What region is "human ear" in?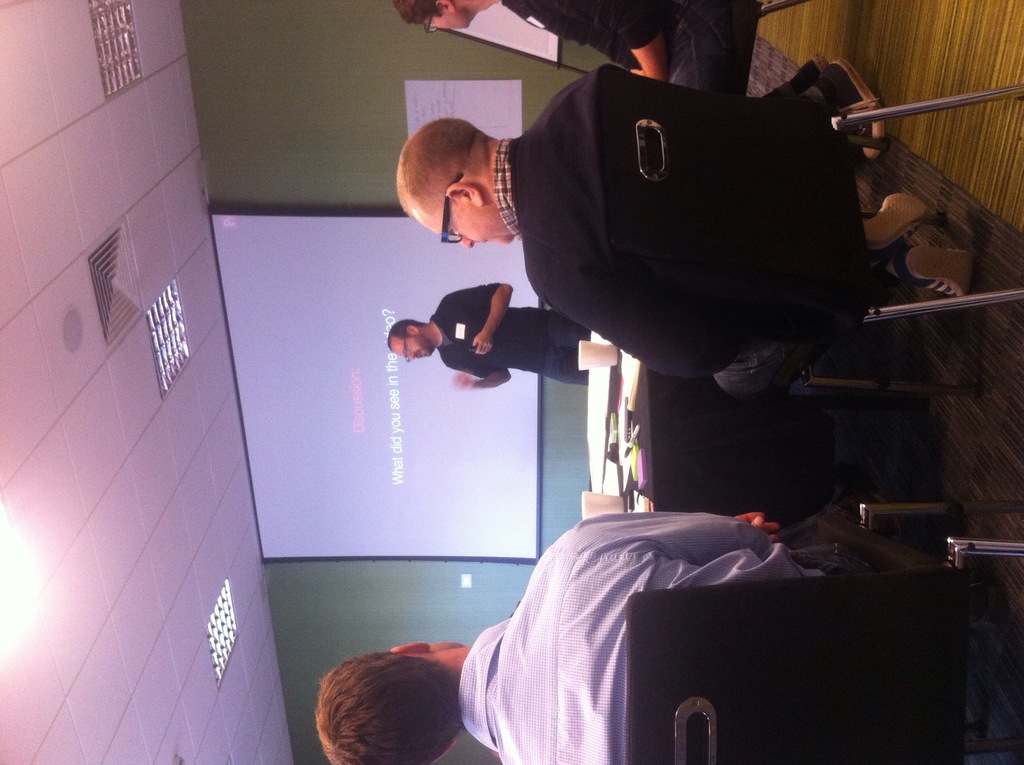
crop(433, 1, 458, 15).
